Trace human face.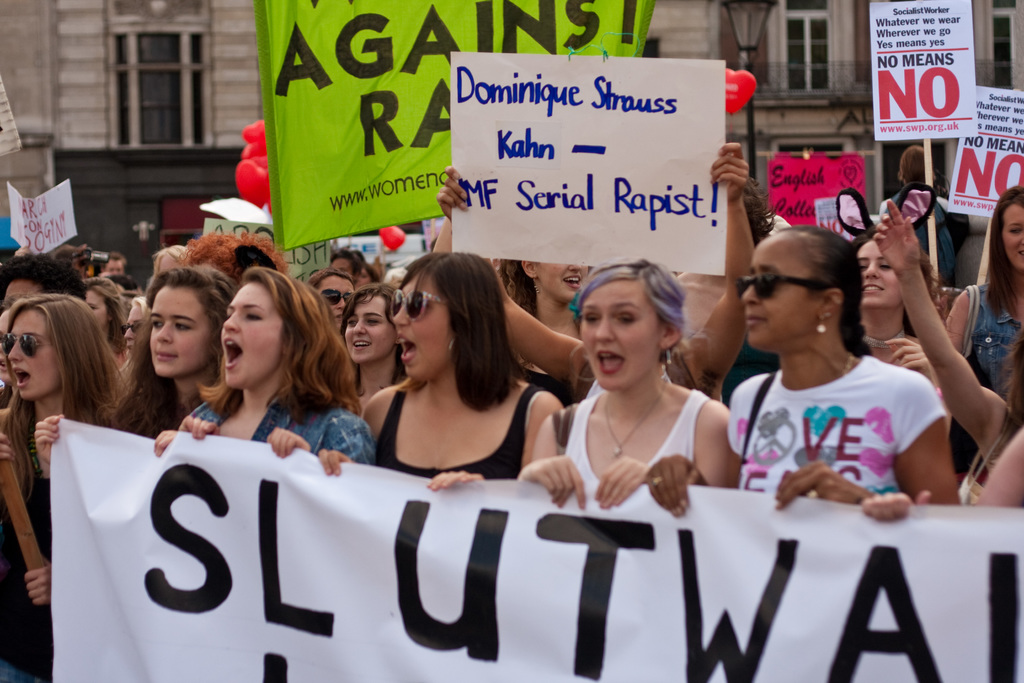
Traced to bbox=[86, 291, 105, 328].
